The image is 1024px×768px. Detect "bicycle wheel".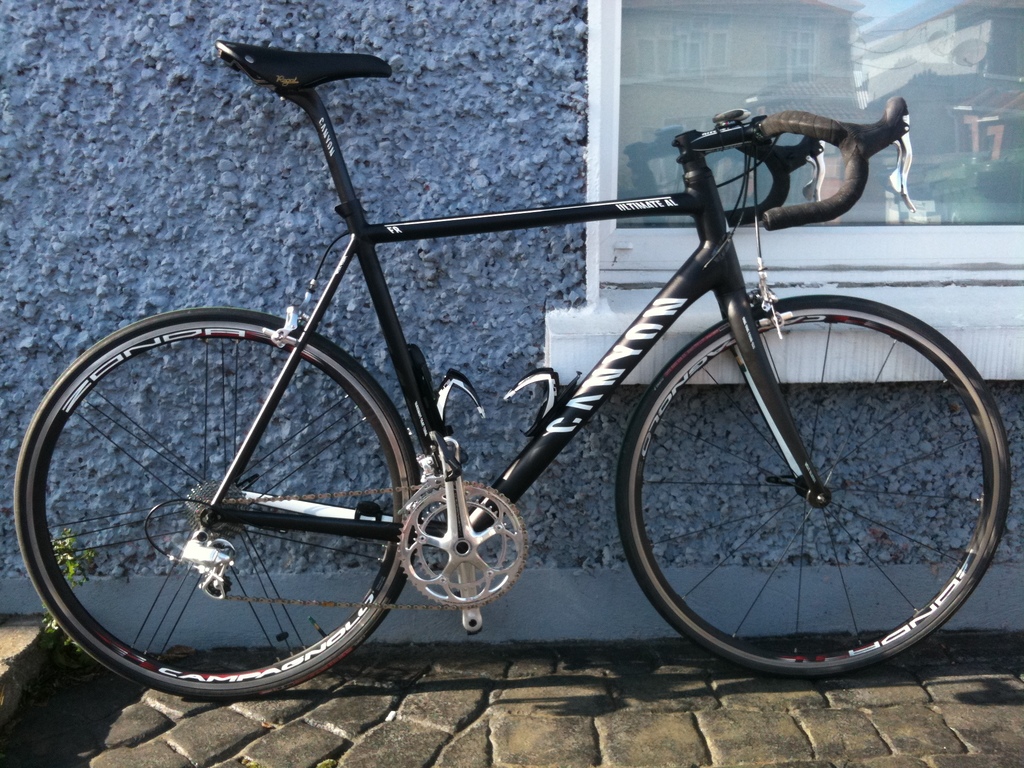
Detection: (613, 292, 1012, 681).
